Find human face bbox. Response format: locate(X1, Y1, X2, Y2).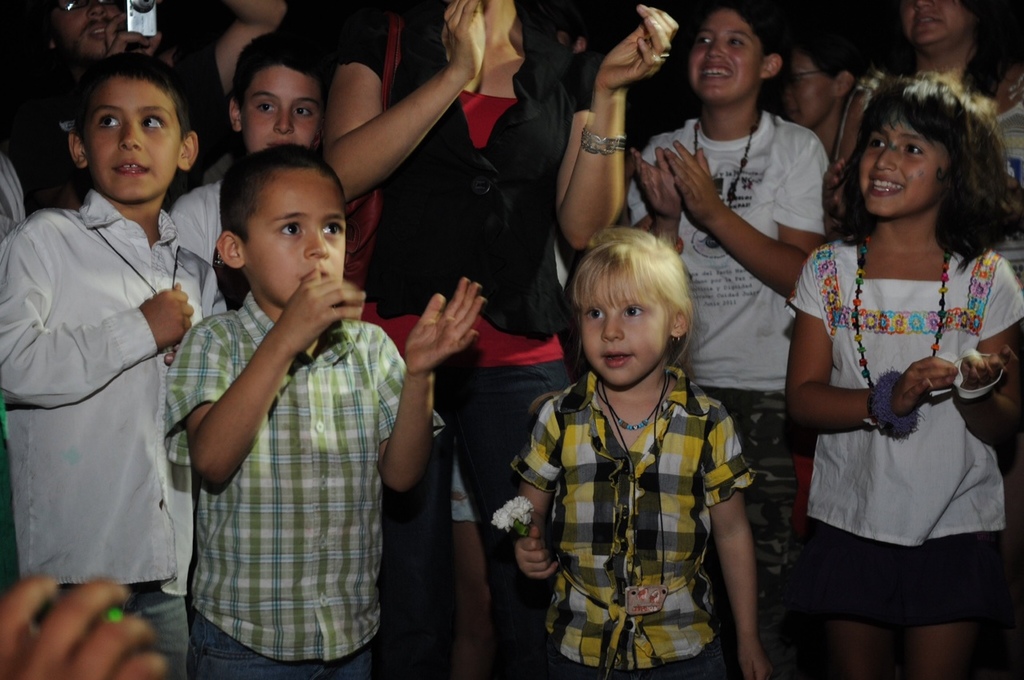
locate(82, 78, 178, 202).
